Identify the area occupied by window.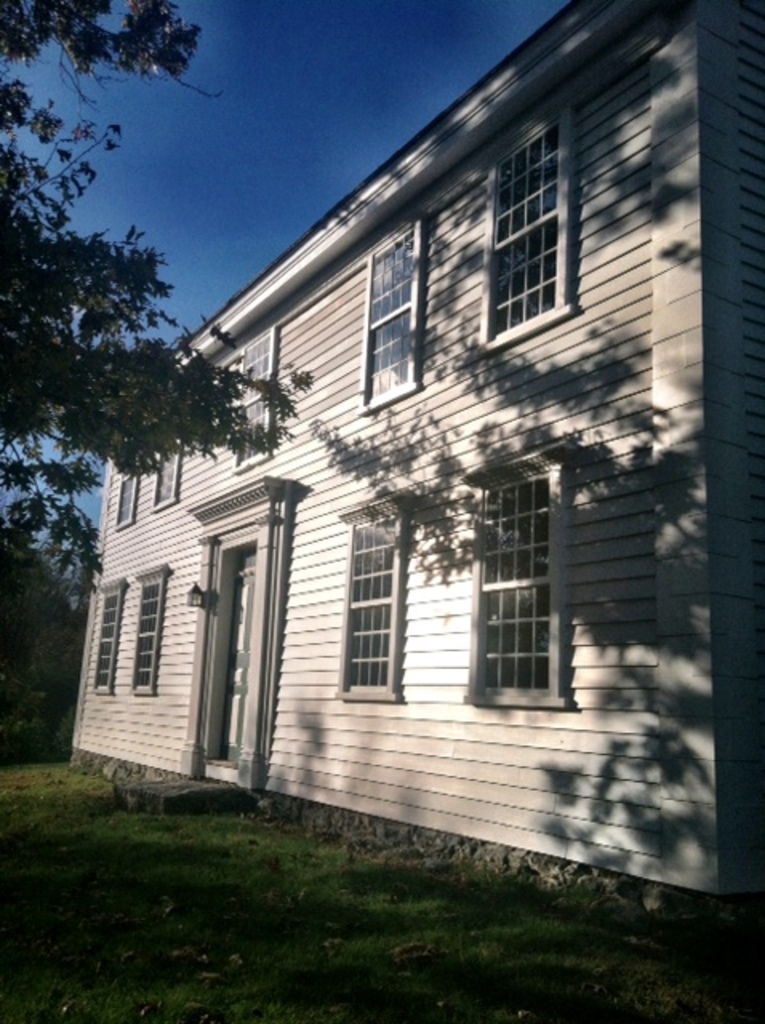
Area: l=477, t=432, r=571, b=717.
